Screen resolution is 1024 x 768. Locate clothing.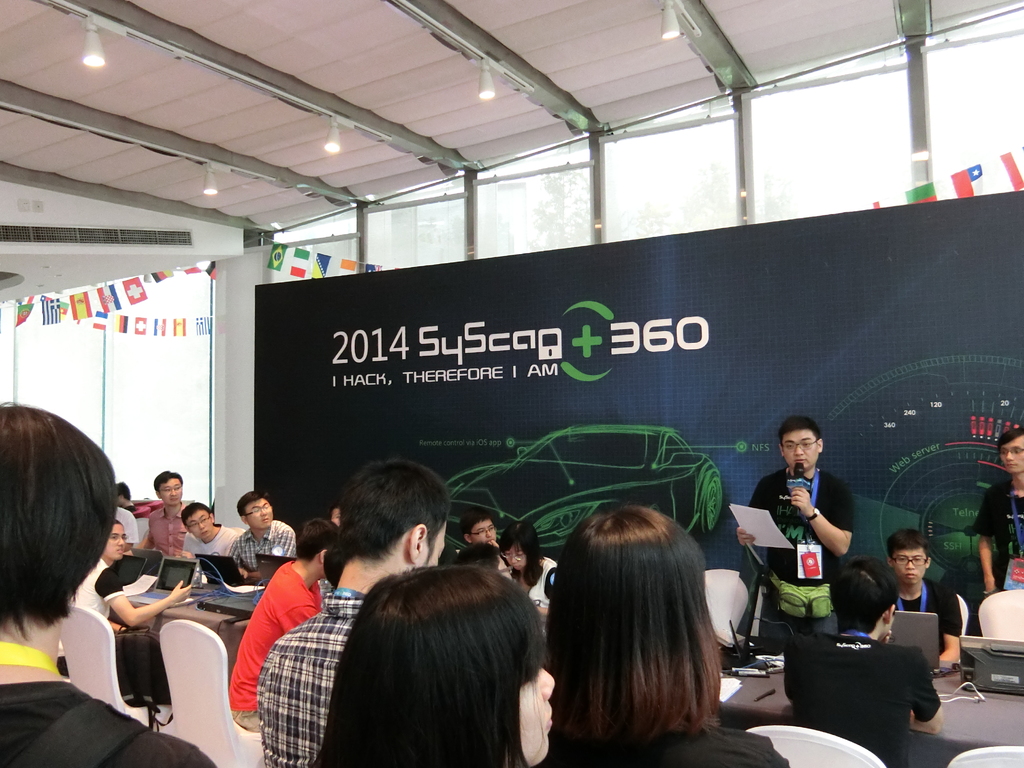
crop(68, 554, 128, 621).
